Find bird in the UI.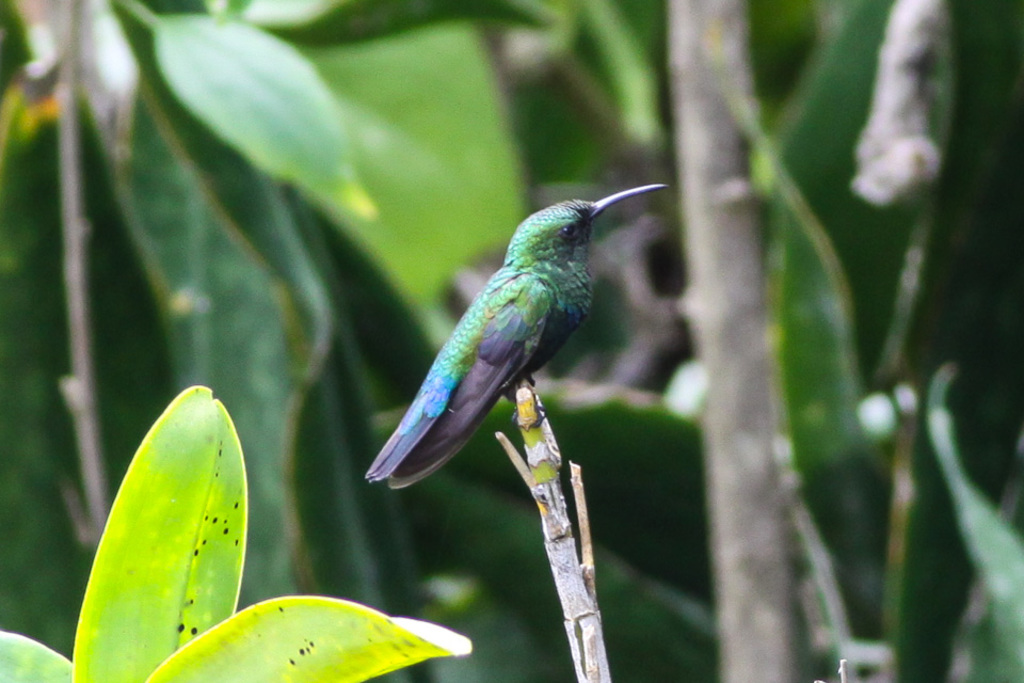
UI element at box(352, 159, 662, 495).
